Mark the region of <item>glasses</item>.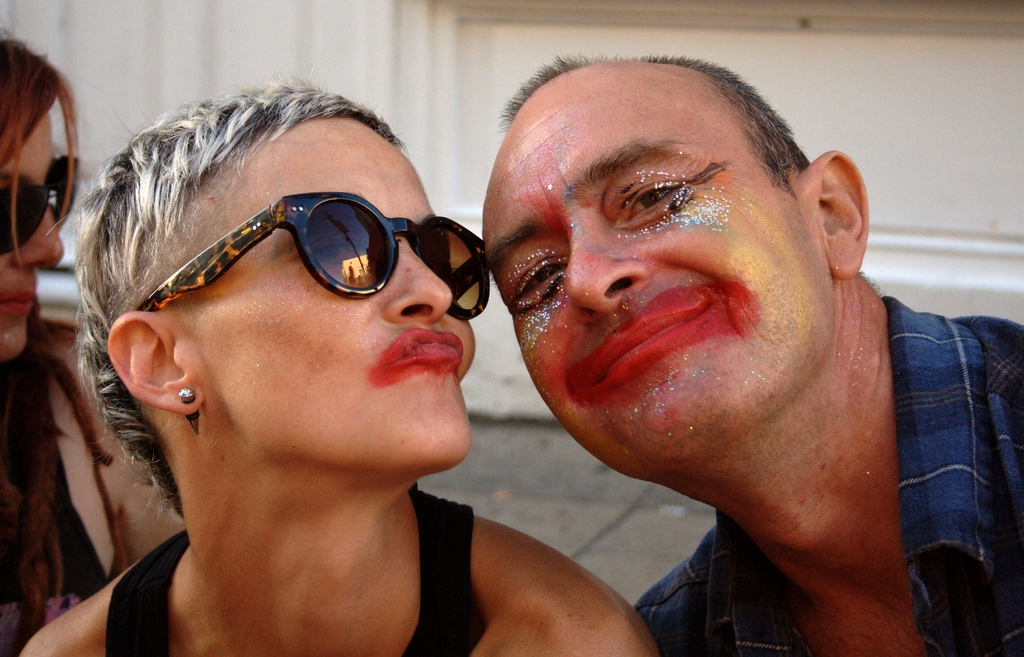
Region: left=106, top=191, right=502, bottom=352.
